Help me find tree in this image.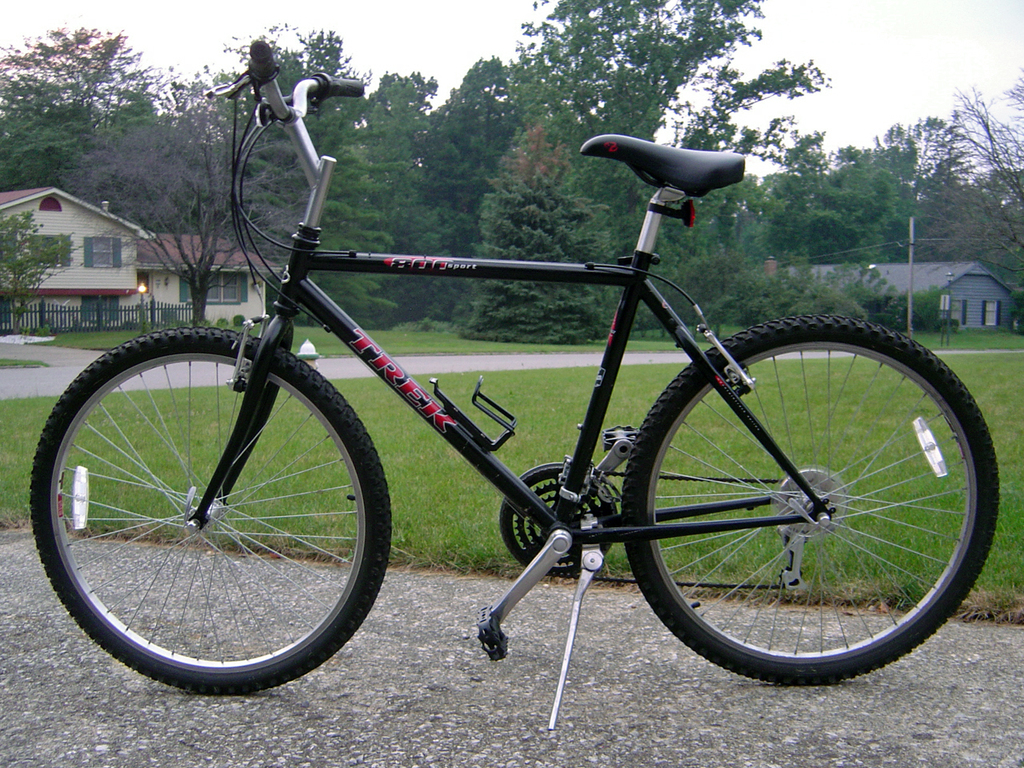
Found it: region(458, 122, 624, 344).
